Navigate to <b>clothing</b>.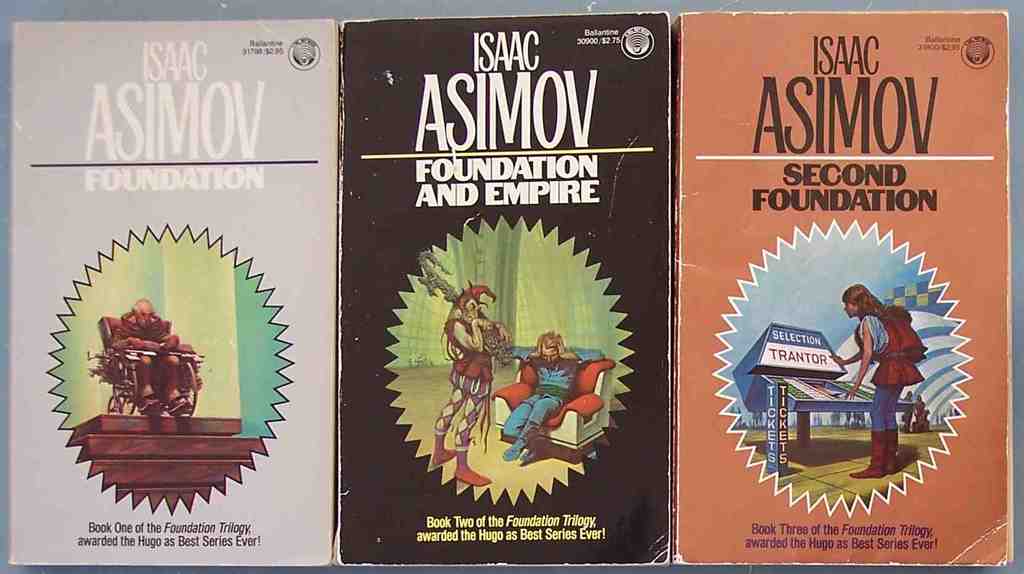
Navigation target: rect(494, 350, 579, 448).
